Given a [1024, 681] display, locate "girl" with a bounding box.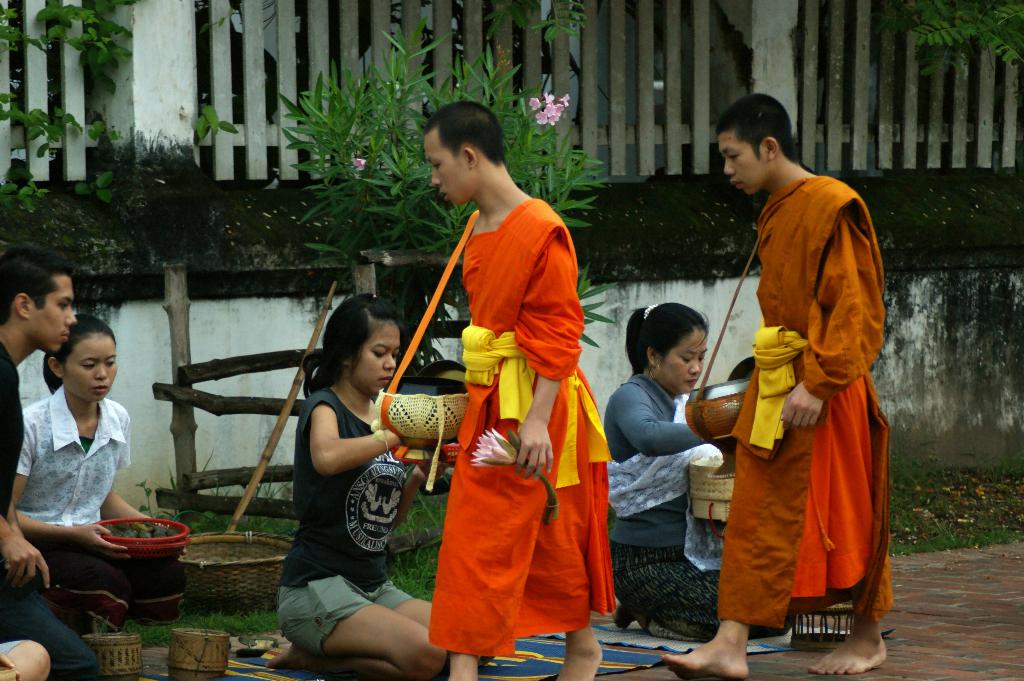
Located: x1=273, y1=289, x2=479, y2=680.
